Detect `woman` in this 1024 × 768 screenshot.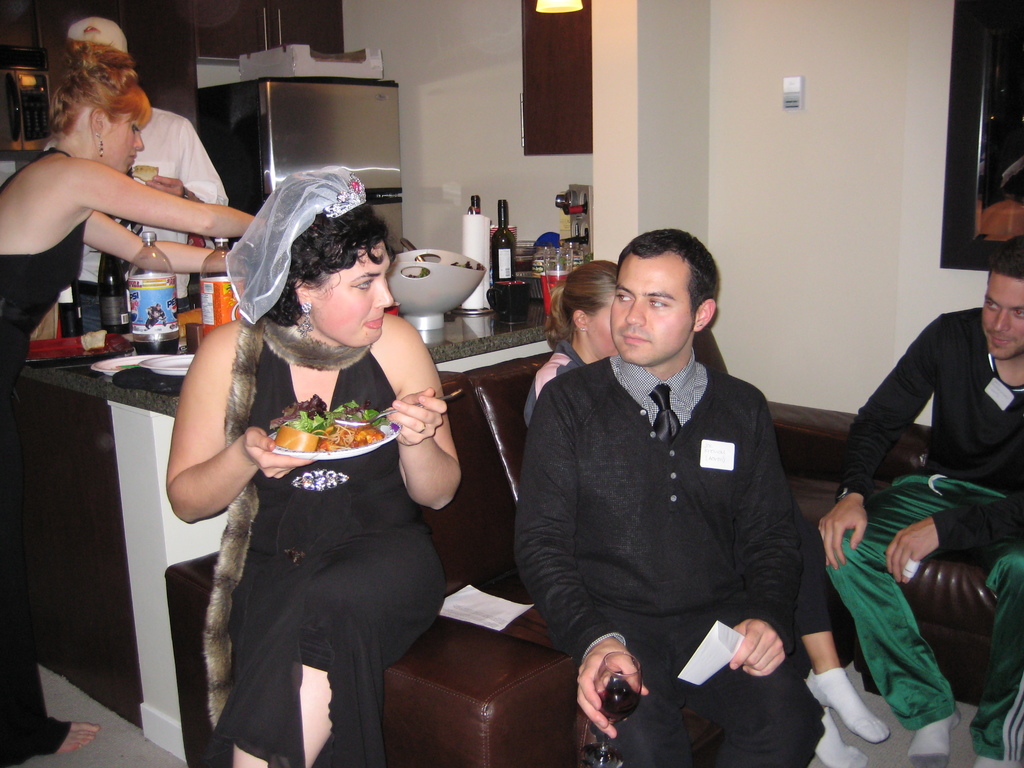
Detection: x1=174, y1=170, x2=462, y2=755.
